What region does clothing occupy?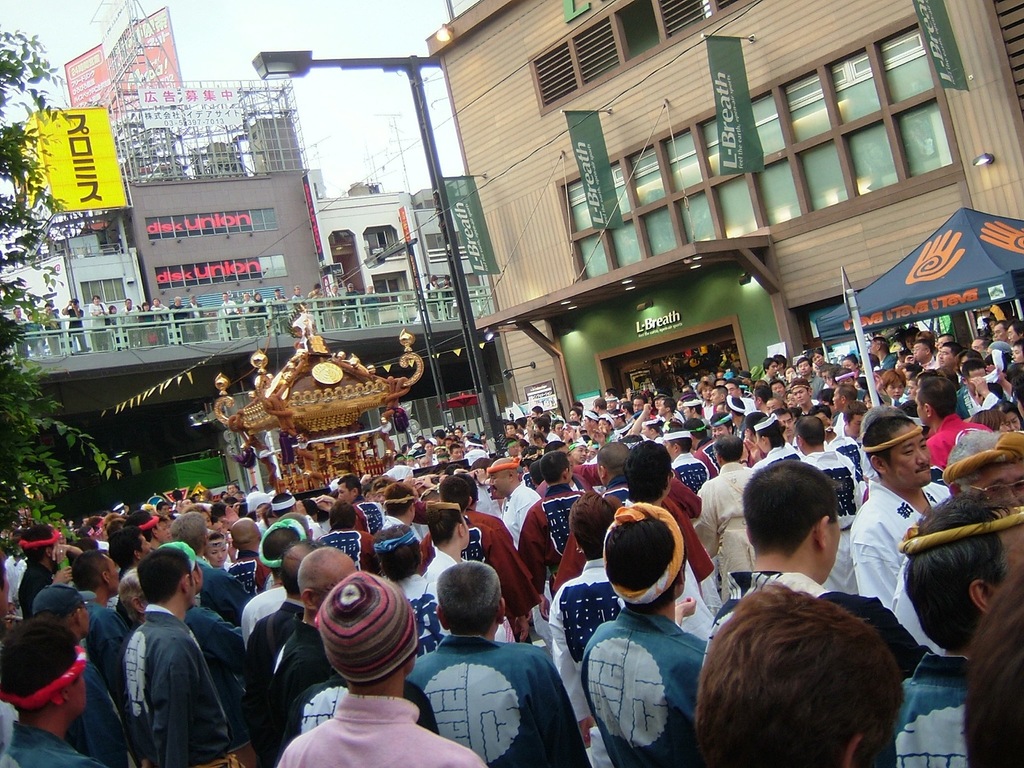
289 292 310 318.
